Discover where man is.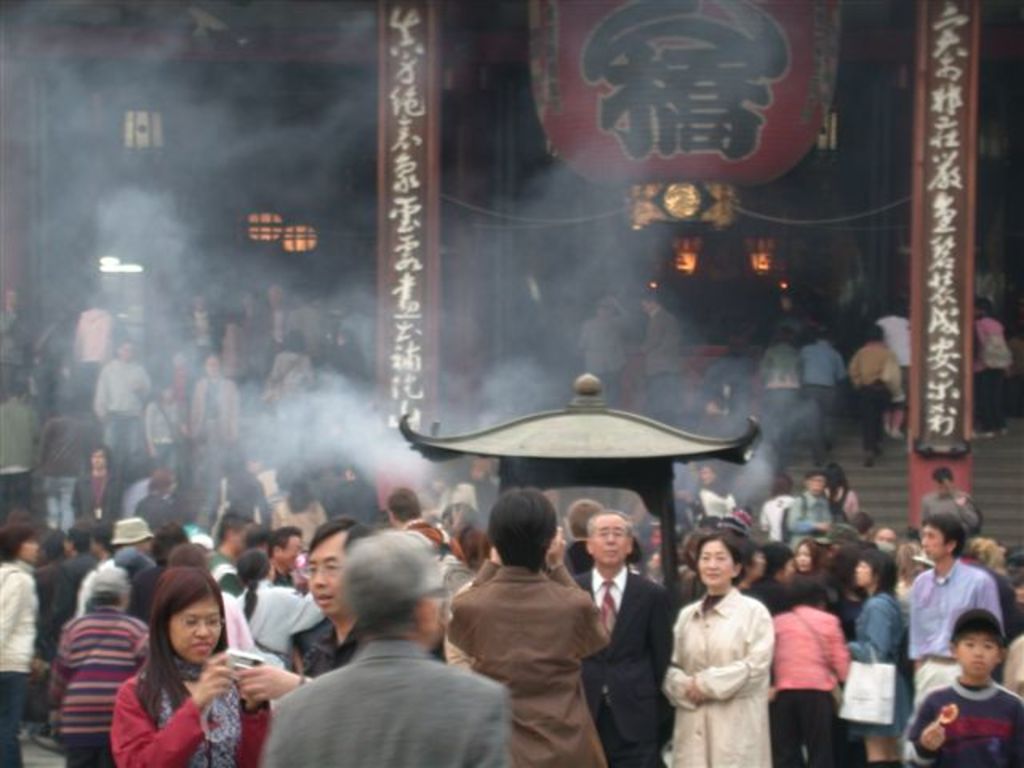
Discovered at {"left": 40, "top": 400, "right": 94, "bottom": 531}.
